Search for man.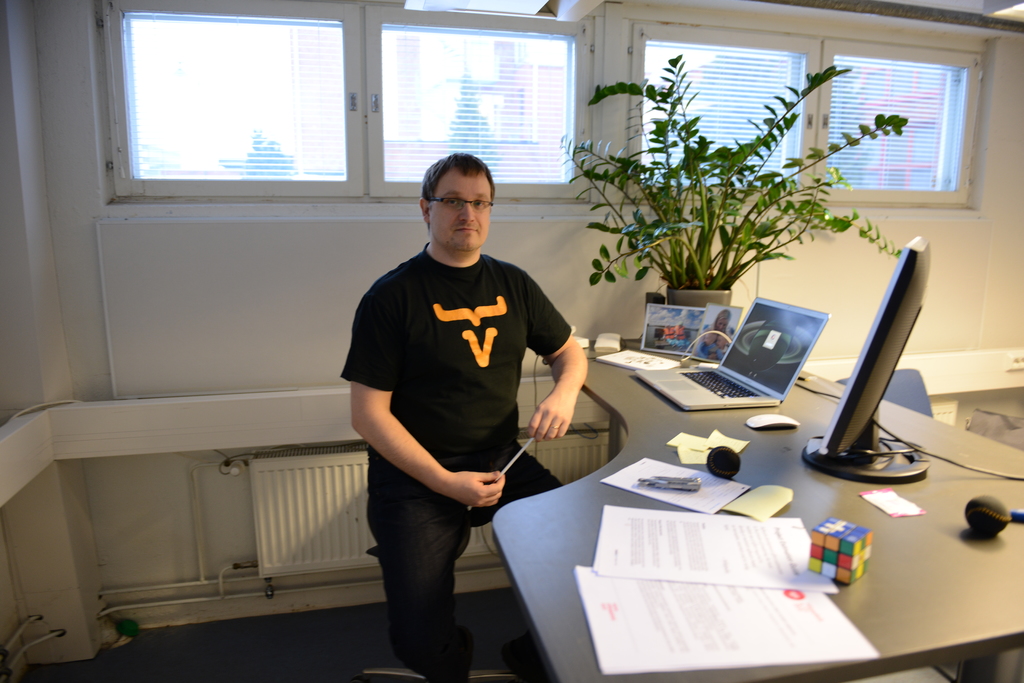
Found at [left=334, top=149, right=590, bottom=682].
